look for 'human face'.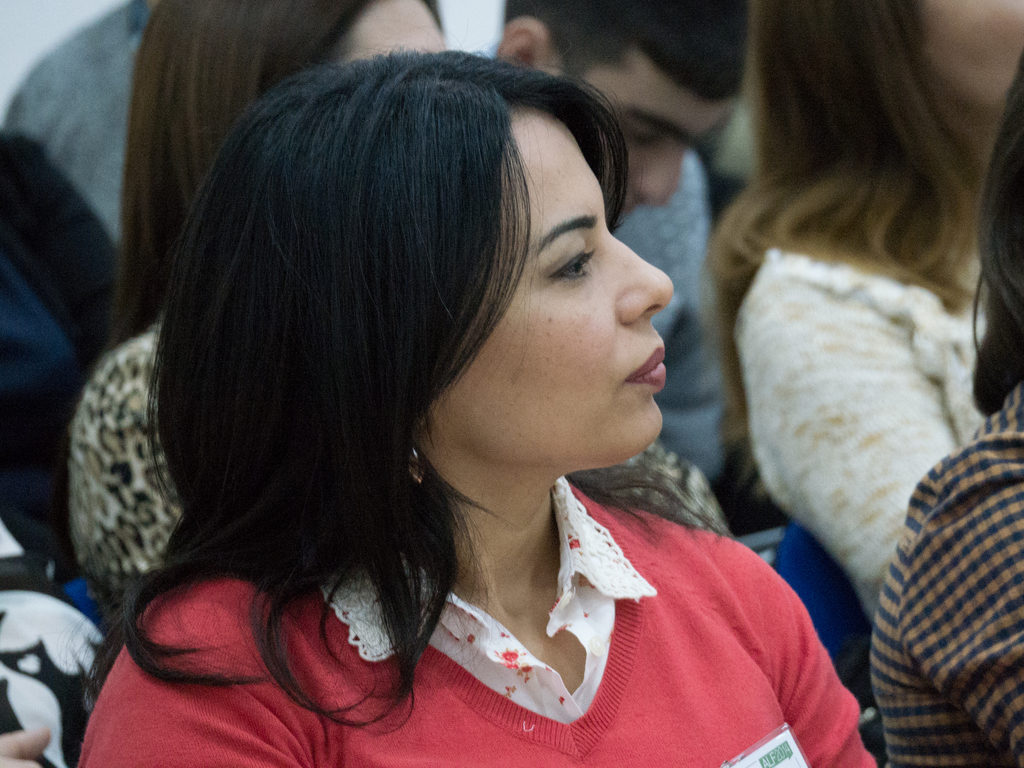
Found: bbox=(338, 0, 445, 60).
